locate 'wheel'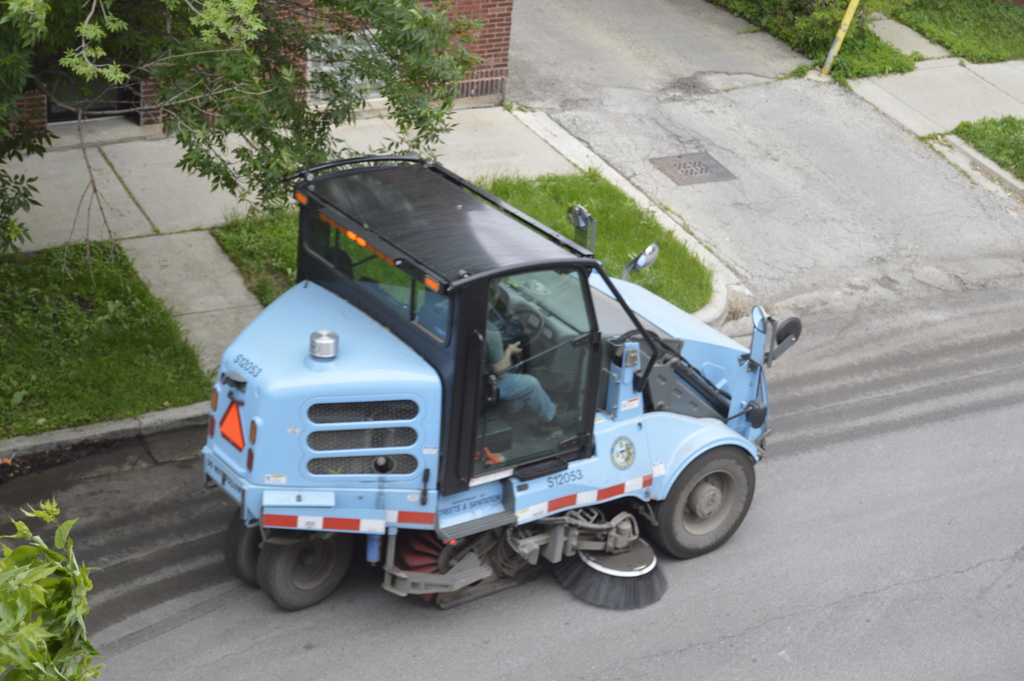
(648,447,754,562)
